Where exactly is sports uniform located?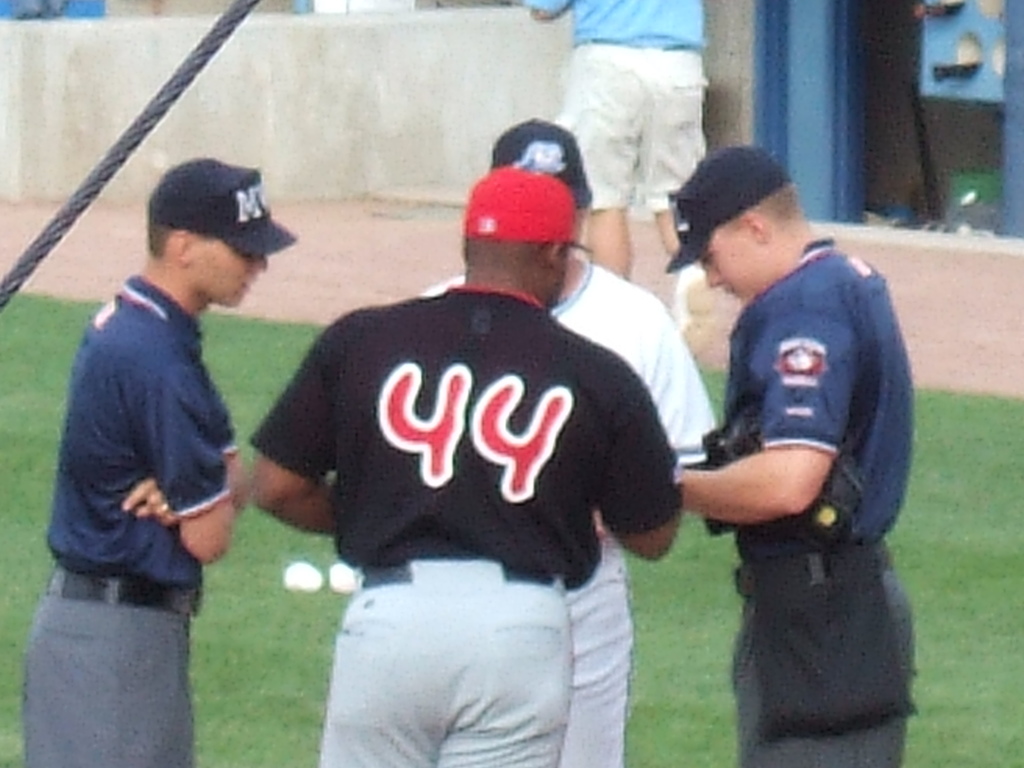
Its bounding box is 668,140,914,767.
